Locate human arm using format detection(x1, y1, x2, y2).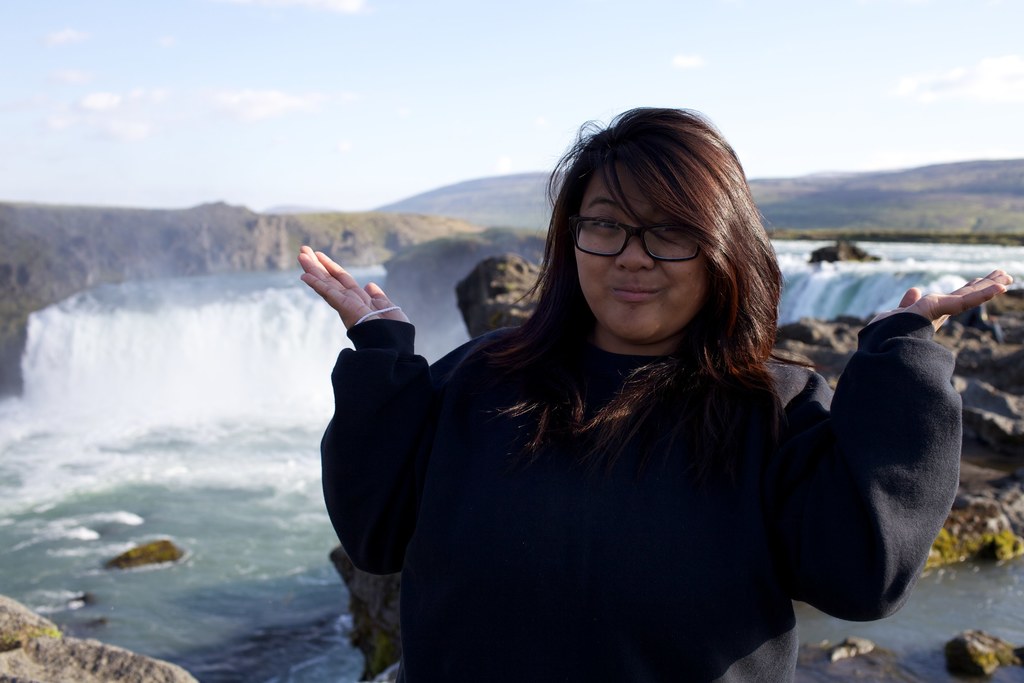
detection(284, 230, 474, 682).
